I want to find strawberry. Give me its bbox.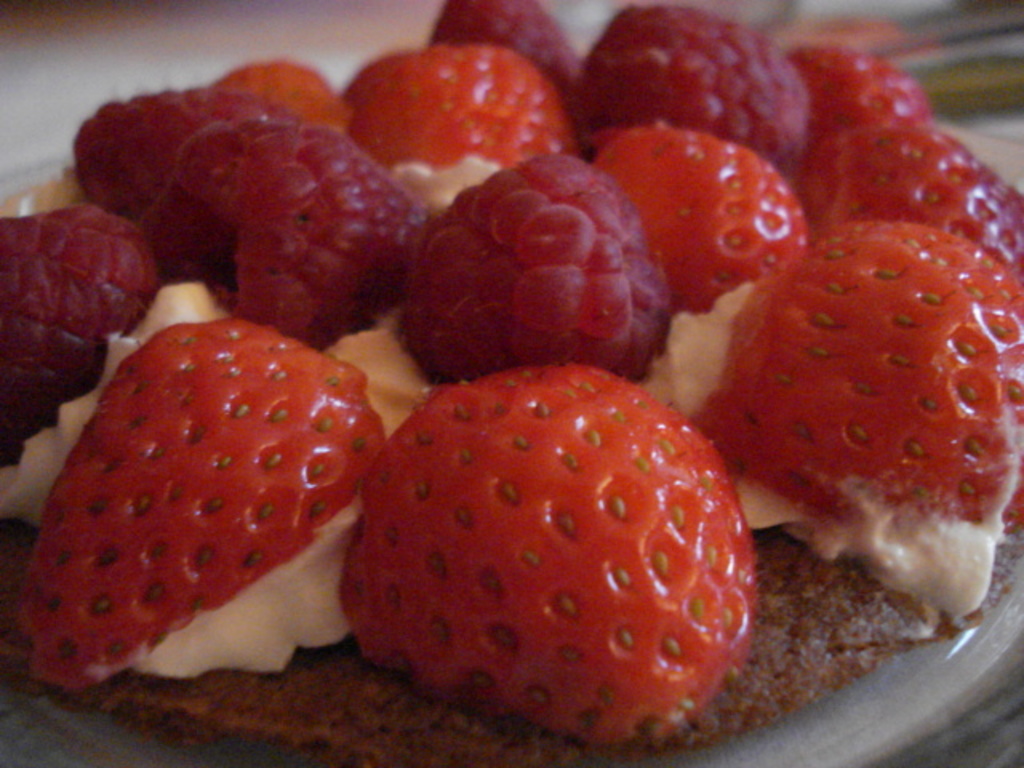
787,42,936,152.
